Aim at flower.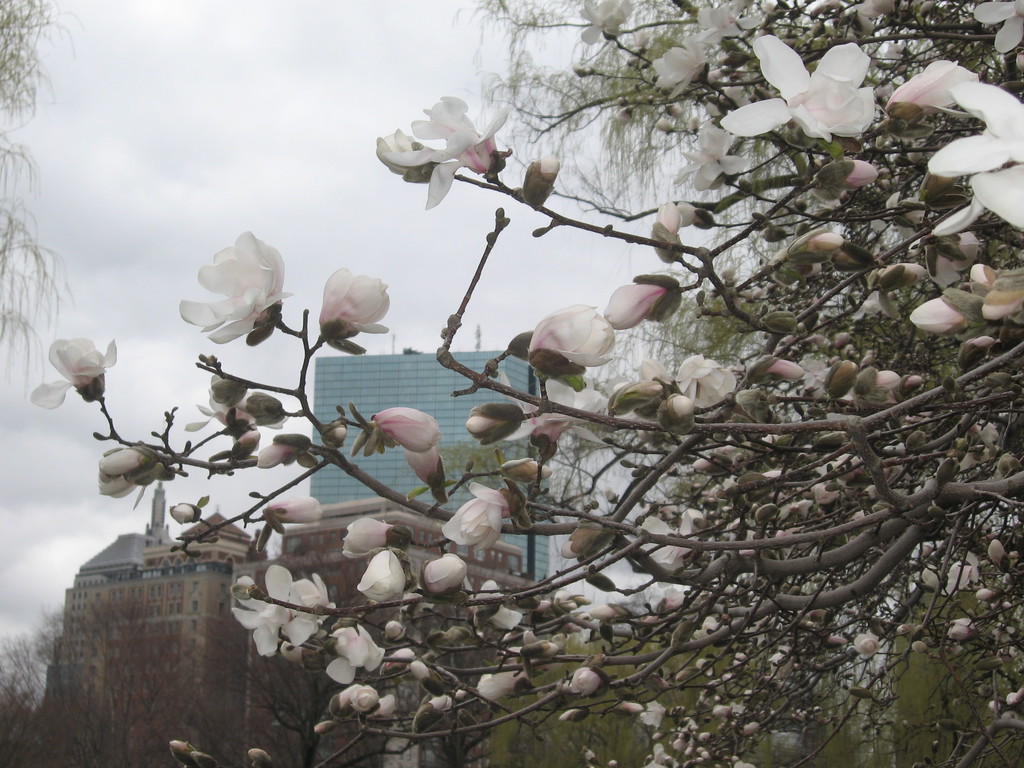
Aimed at [370,404,442,448].
